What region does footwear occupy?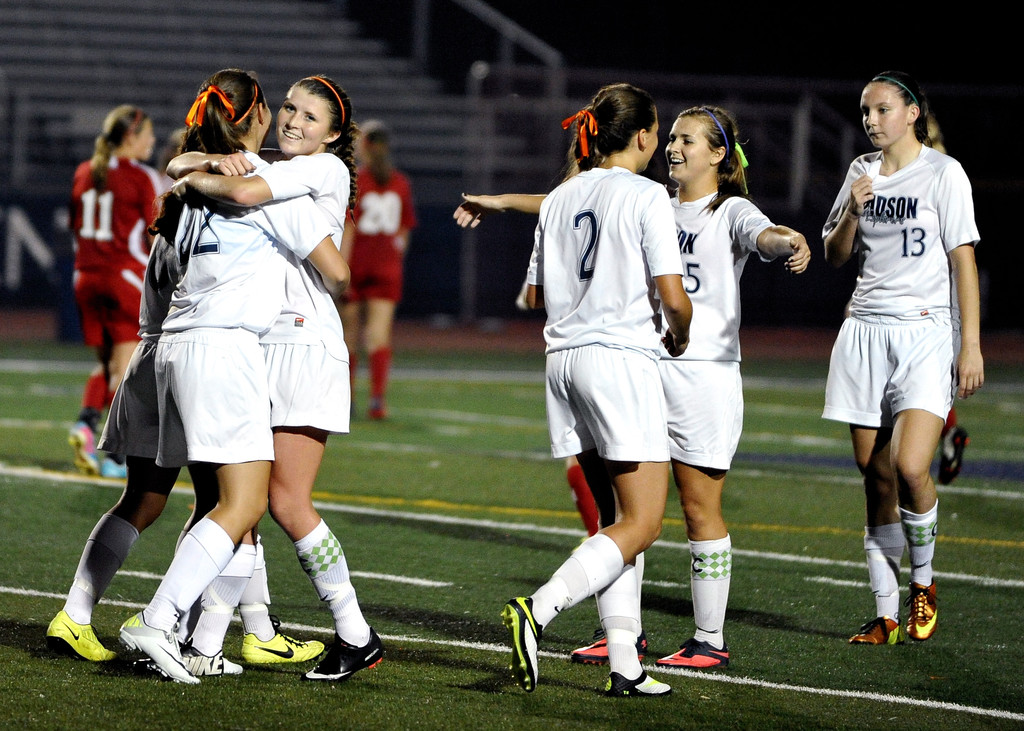
662,638,730,667.
